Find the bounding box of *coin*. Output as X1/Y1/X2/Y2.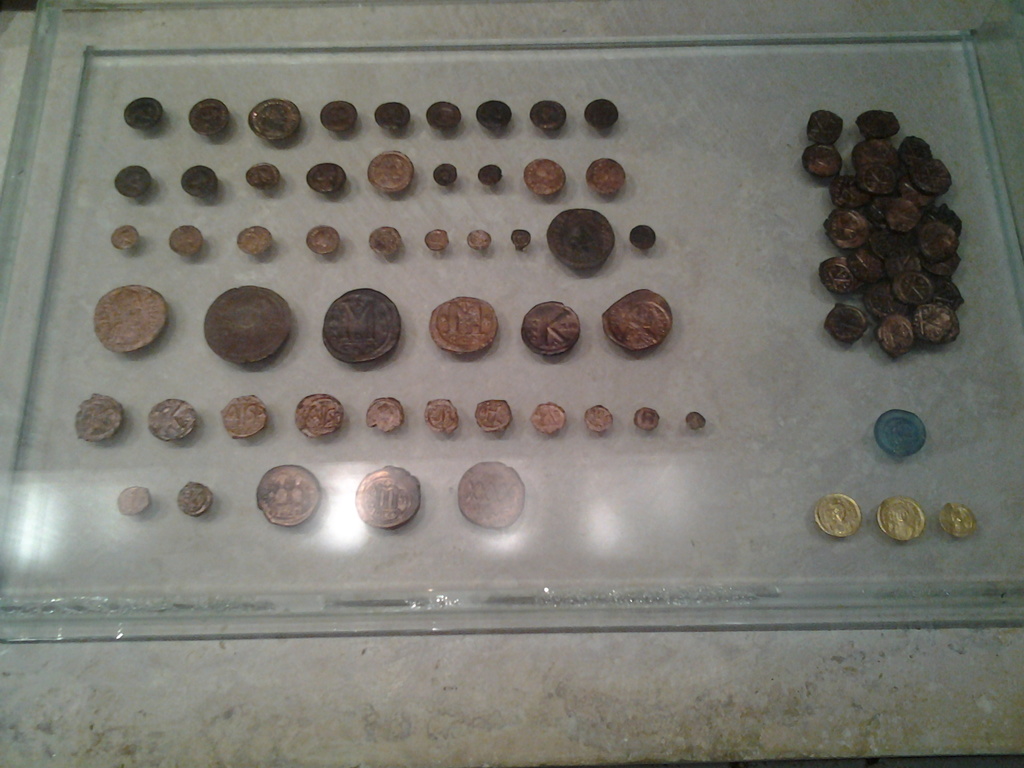
520/300/582/355.
